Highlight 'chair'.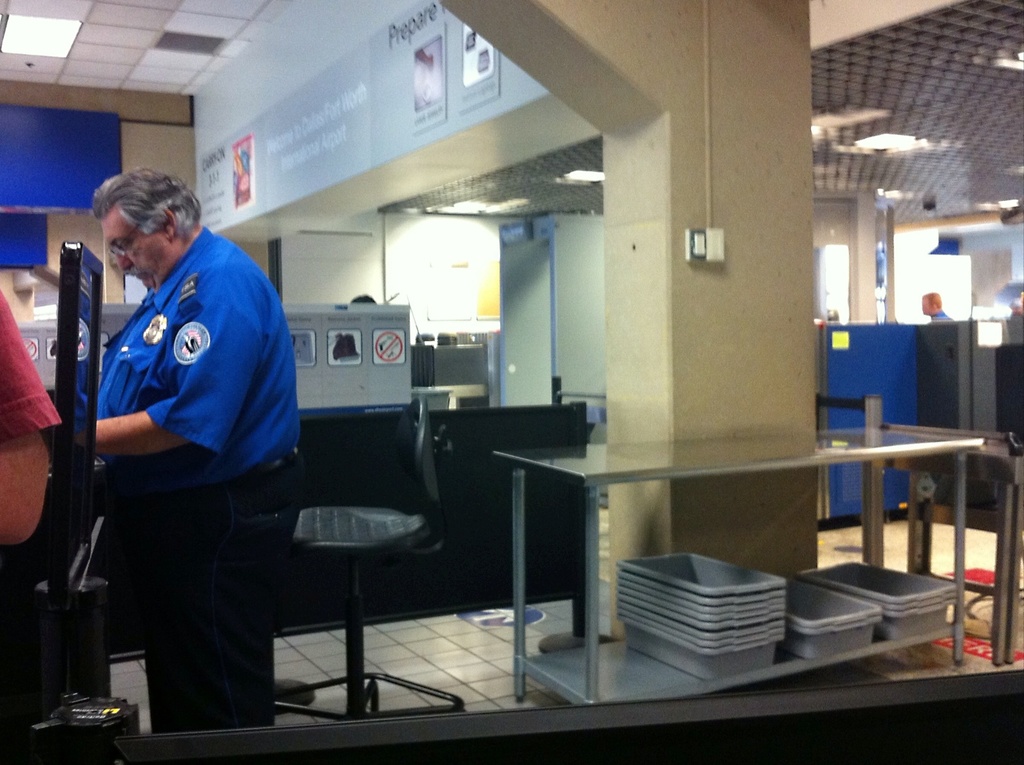
Highlighted region: region(285, 394, 467, 720).
